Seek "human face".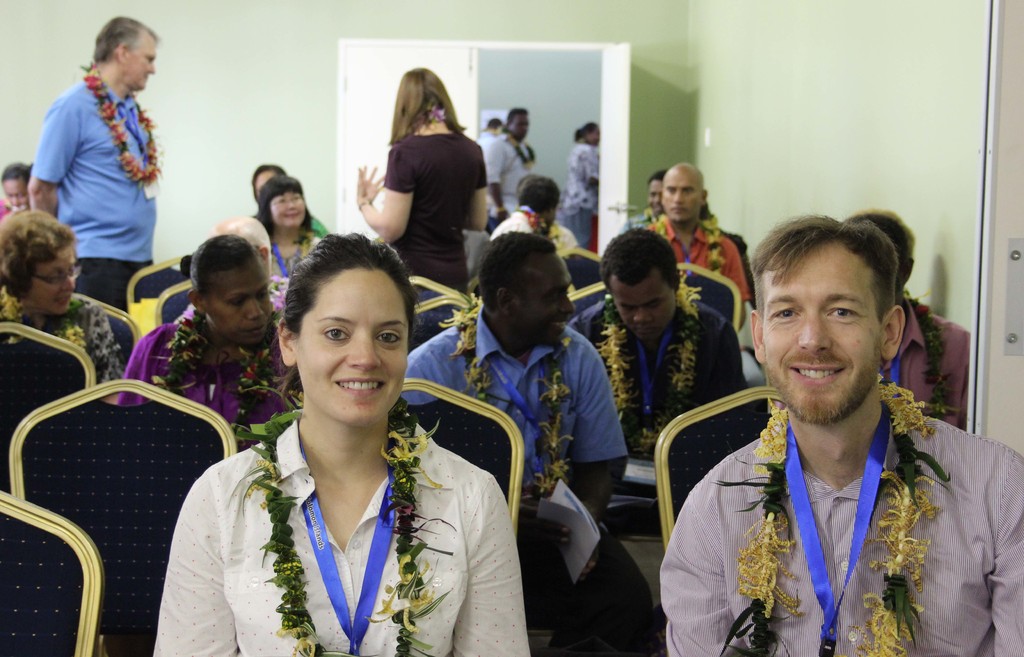
120, 36, 161, 97.
